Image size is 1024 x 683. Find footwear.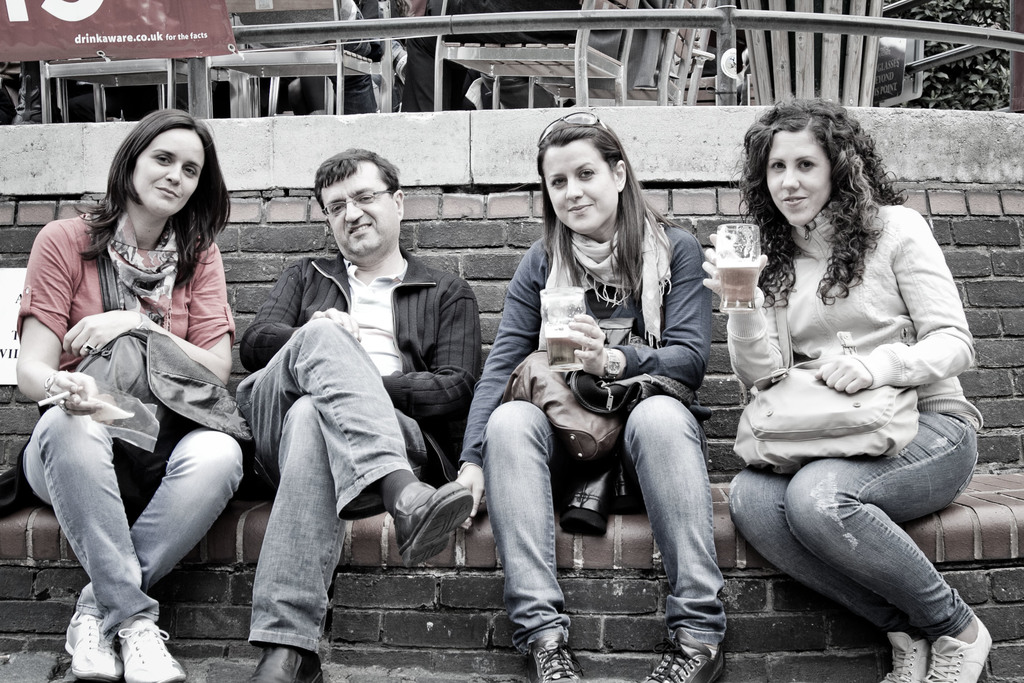
(left=63, top=611, right=125, bottom=682).
